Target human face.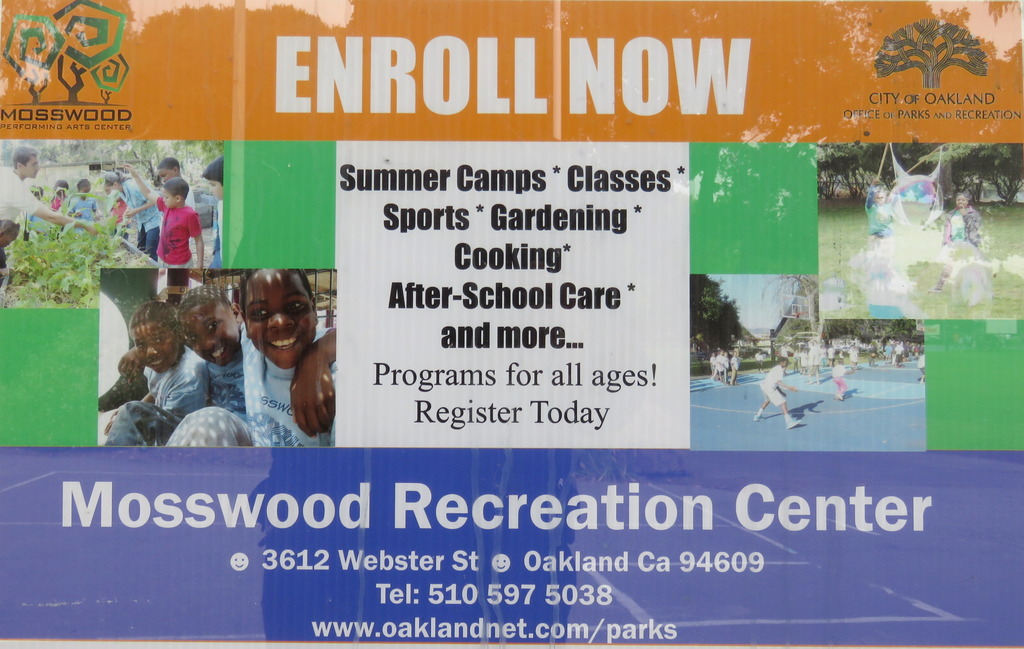
Target region: crop(24, 156, 40, 179).
